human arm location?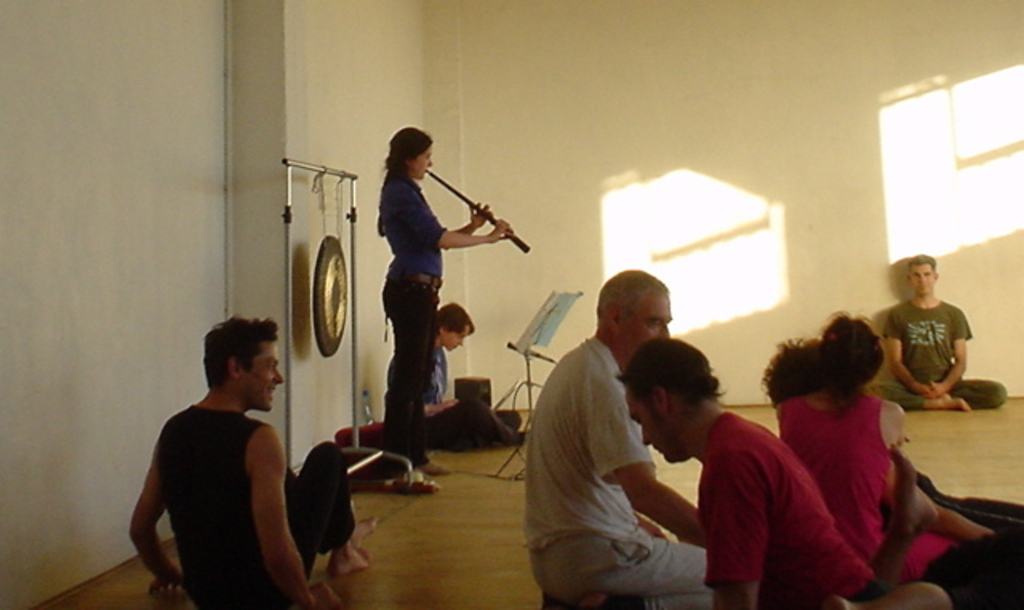
[581, 376, 709, 549]
